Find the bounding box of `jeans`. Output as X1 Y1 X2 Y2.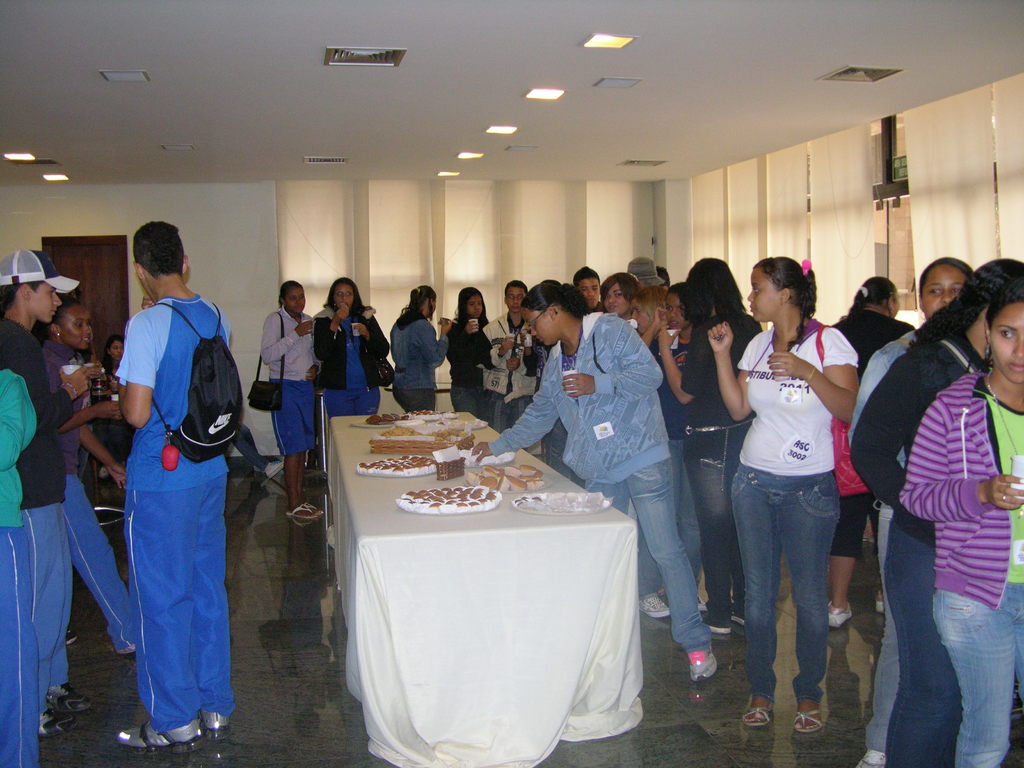
732 449 854 745.
